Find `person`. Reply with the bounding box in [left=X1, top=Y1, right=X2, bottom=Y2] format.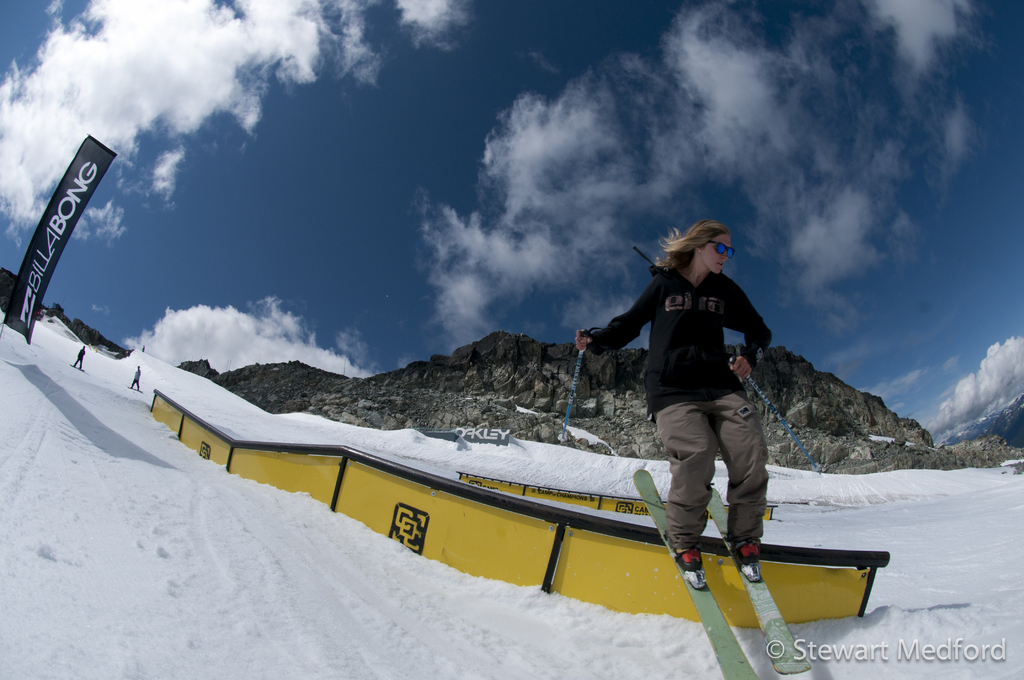
[left=575, top=223, right=774, bottom=590].
